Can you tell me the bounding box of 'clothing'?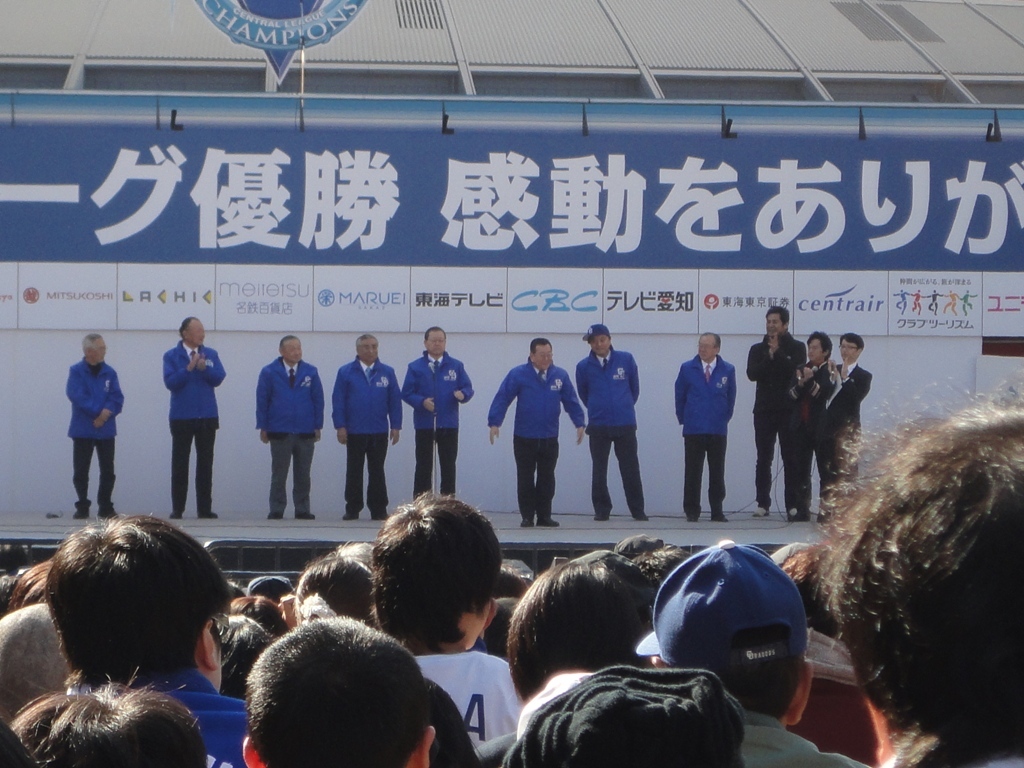
x1=573 y1=354 x2=642 y2=511.
